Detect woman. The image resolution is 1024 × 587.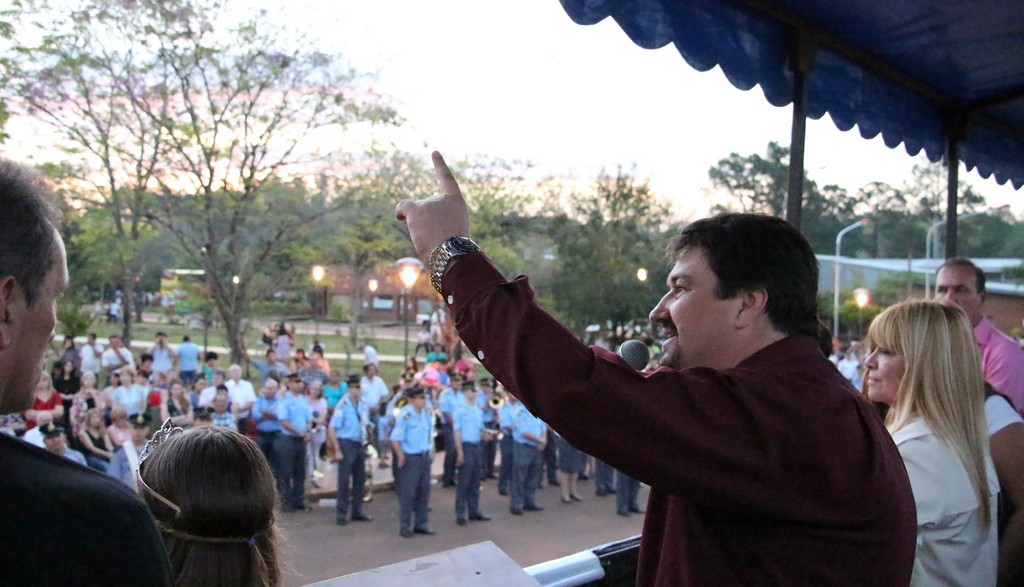
bbox=[398, 358, 421, 386].
